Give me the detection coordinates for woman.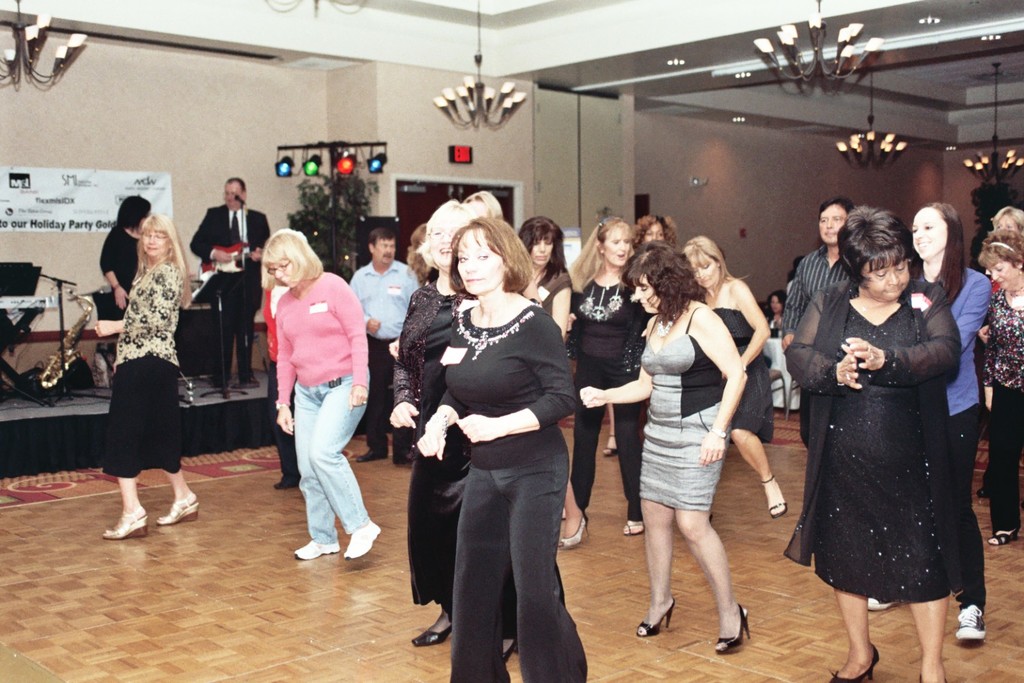
l=581, t=245, r=757, b=652.
